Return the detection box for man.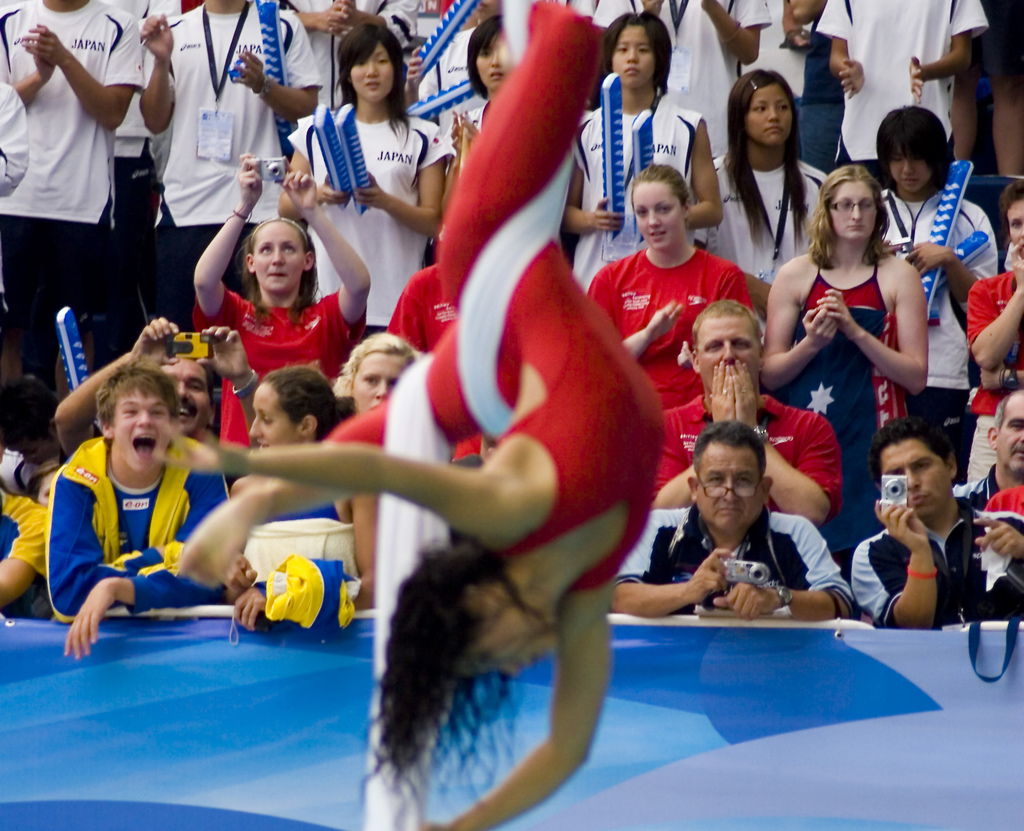
<box>638,0,772,159</box>.
